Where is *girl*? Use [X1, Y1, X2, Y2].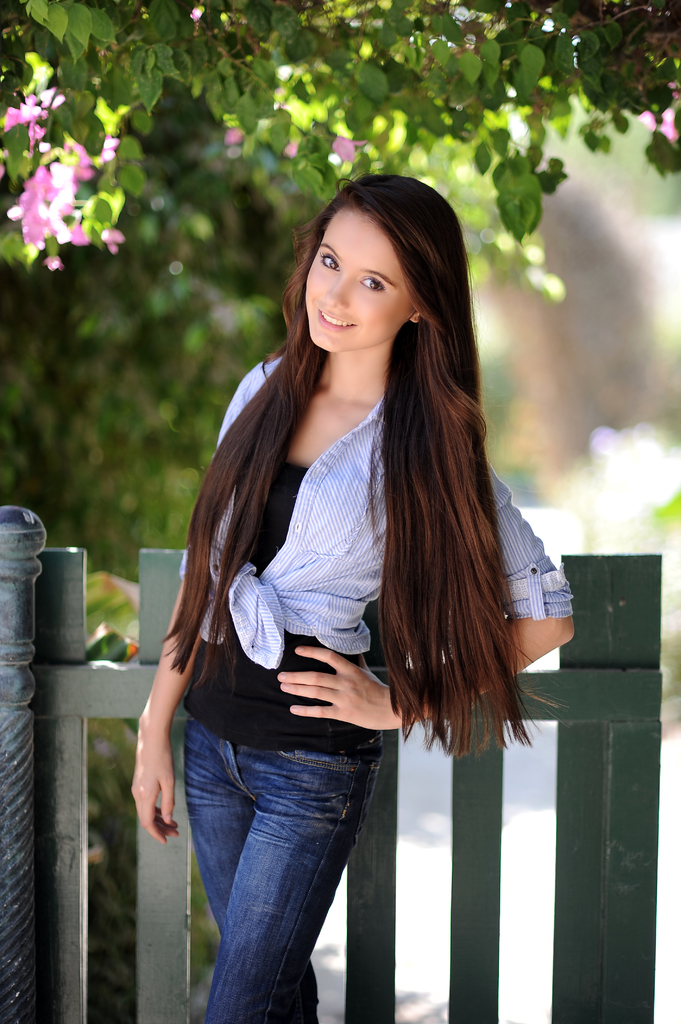
[131, 171, 574, 1023].
